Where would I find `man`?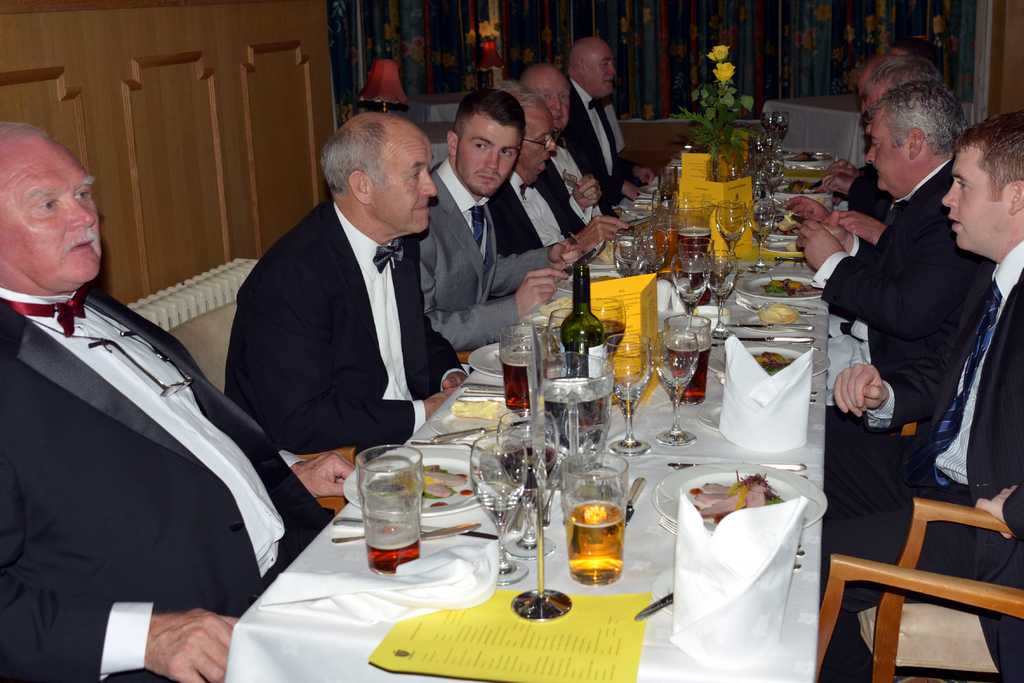
At (left=216, top=111, right=465, bottom=460).
